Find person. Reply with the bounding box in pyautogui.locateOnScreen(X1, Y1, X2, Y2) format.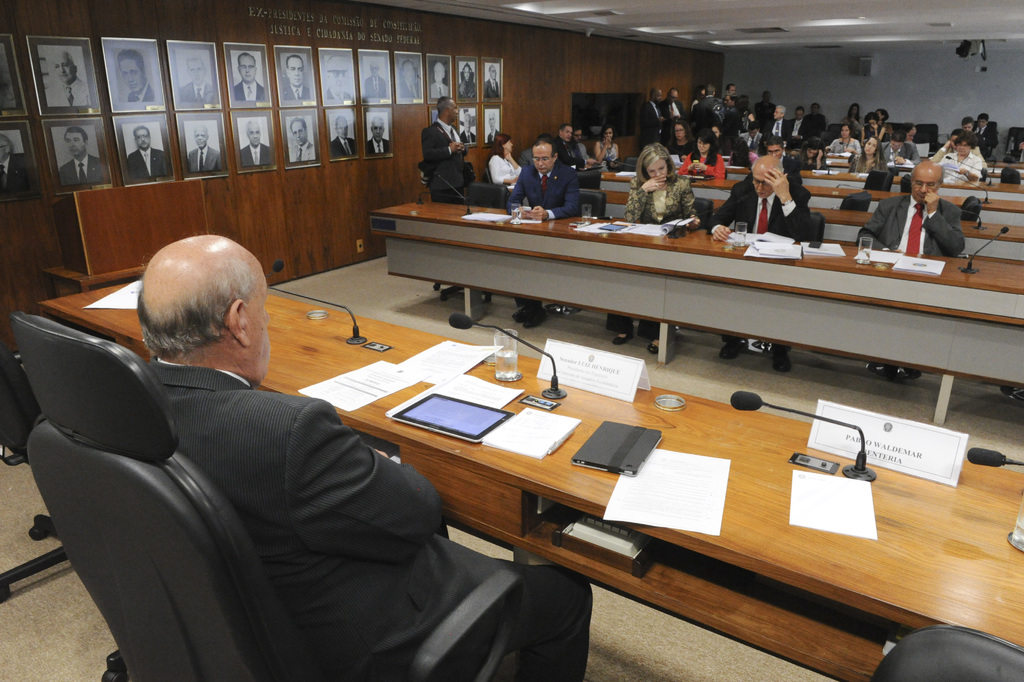
pyautogui.locateOnScreen(332, 118, 358, 156).
